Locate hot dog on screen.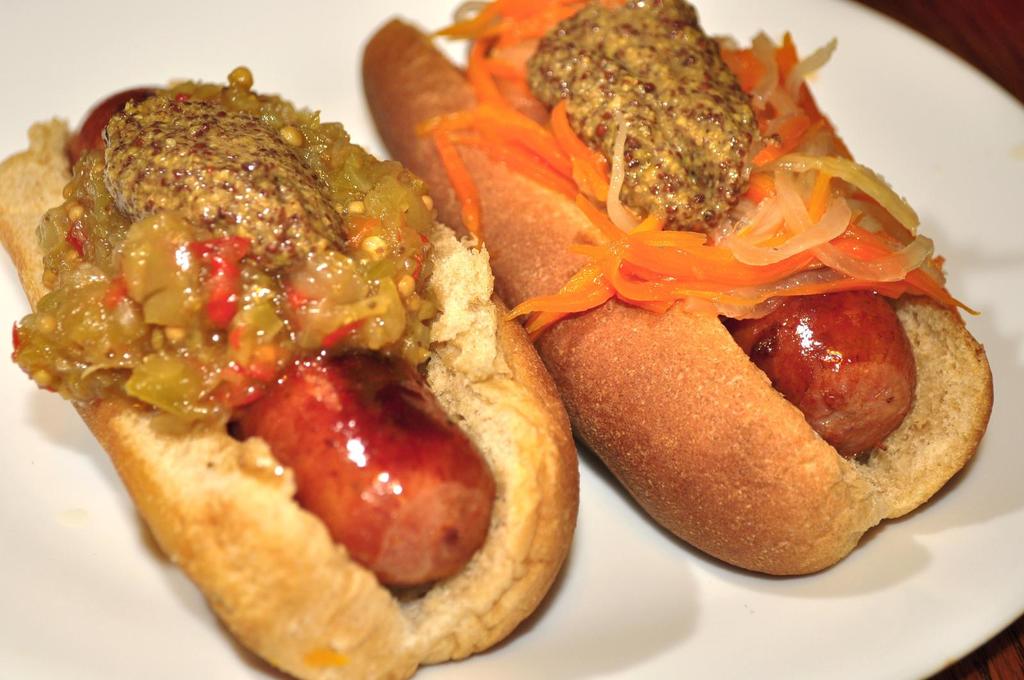
On screen at region(359, 0, 1000, 583).
